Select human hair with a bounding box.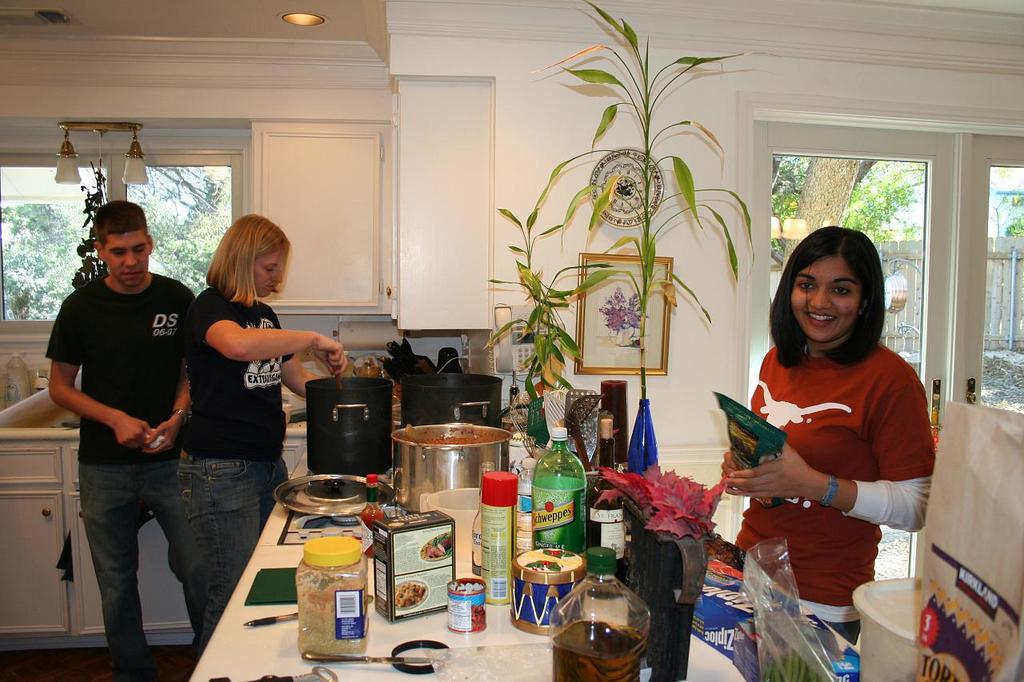
select_region(97, 200, 150, 241).
